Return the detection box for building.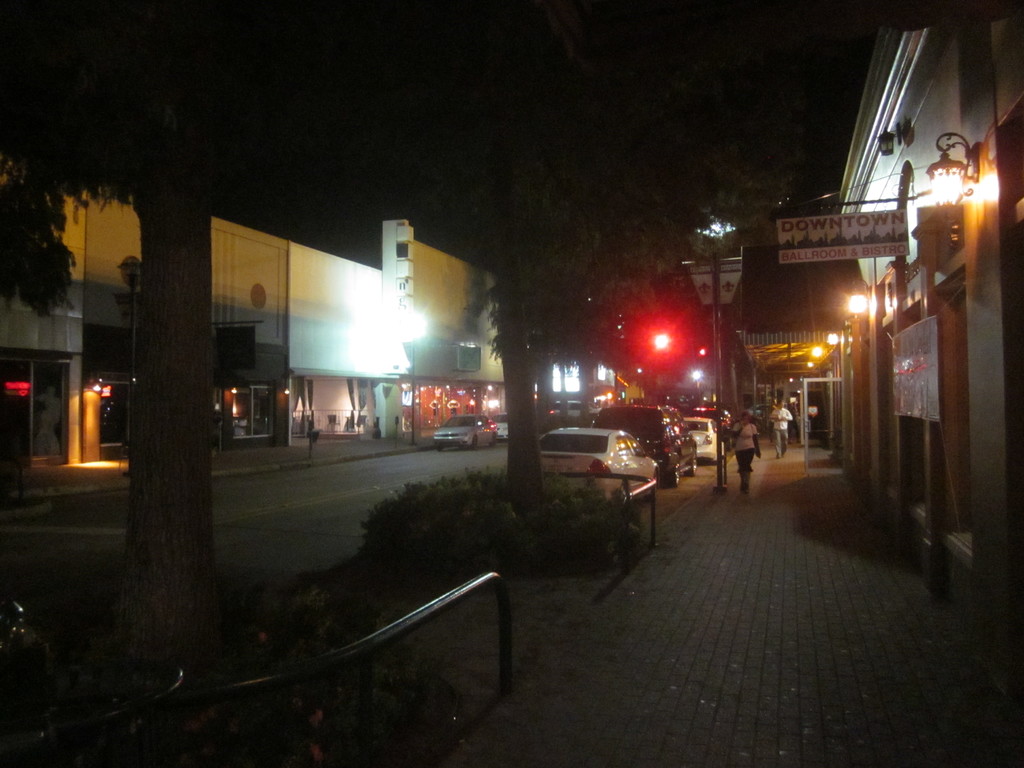
l=833, t=0, r=1023, b=721.
